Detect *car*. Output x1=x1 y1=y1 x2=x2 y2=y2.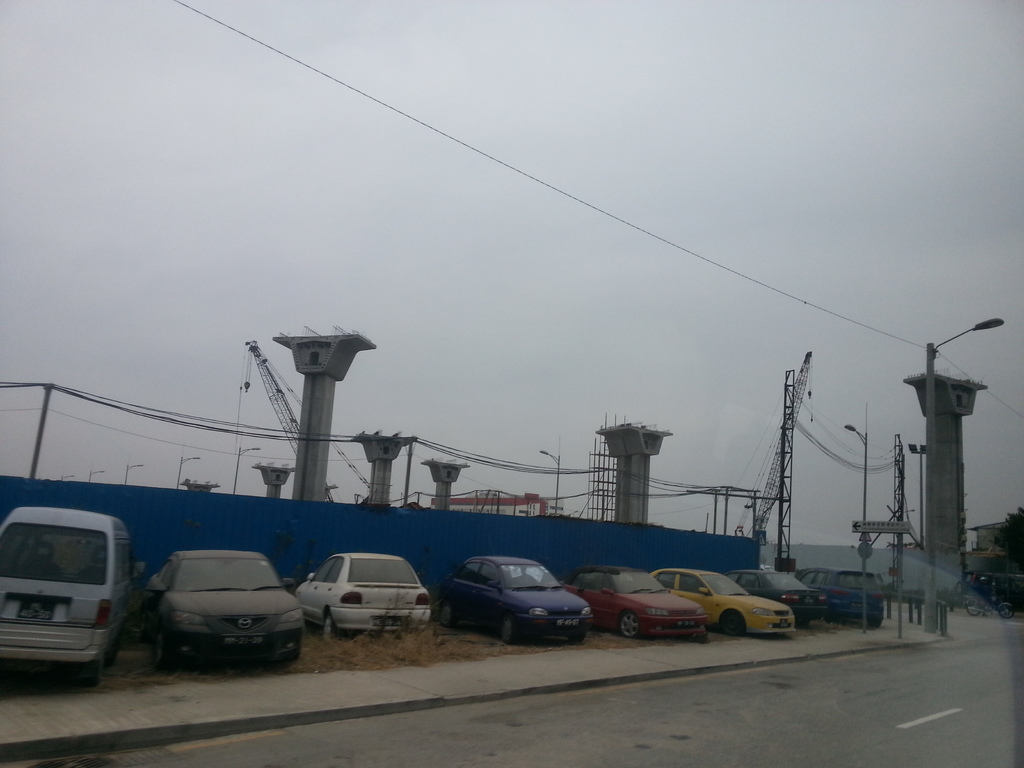
x1=298 y1=548 x2=429 y2=639.
